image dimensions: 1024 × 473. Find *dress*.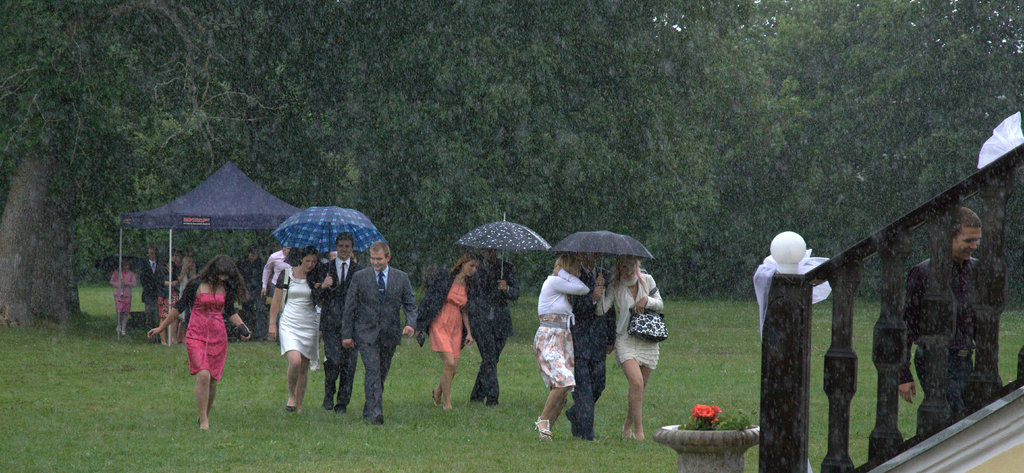
[x1=595, y1=275, x2=664, y2=372].
